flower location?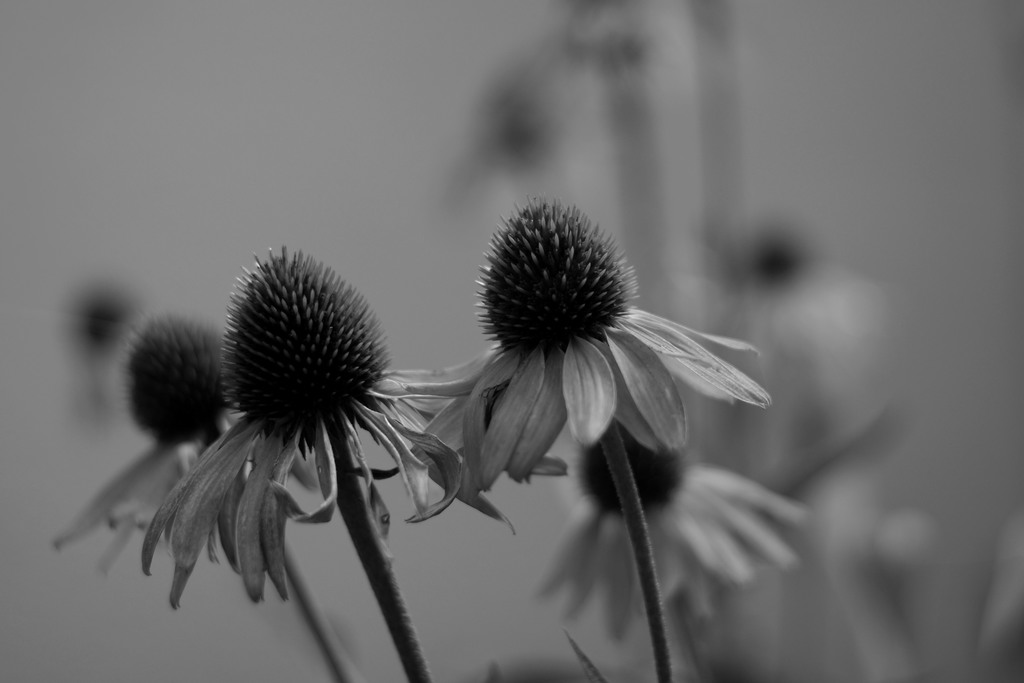
select_region(722, 220, 895, 413)
